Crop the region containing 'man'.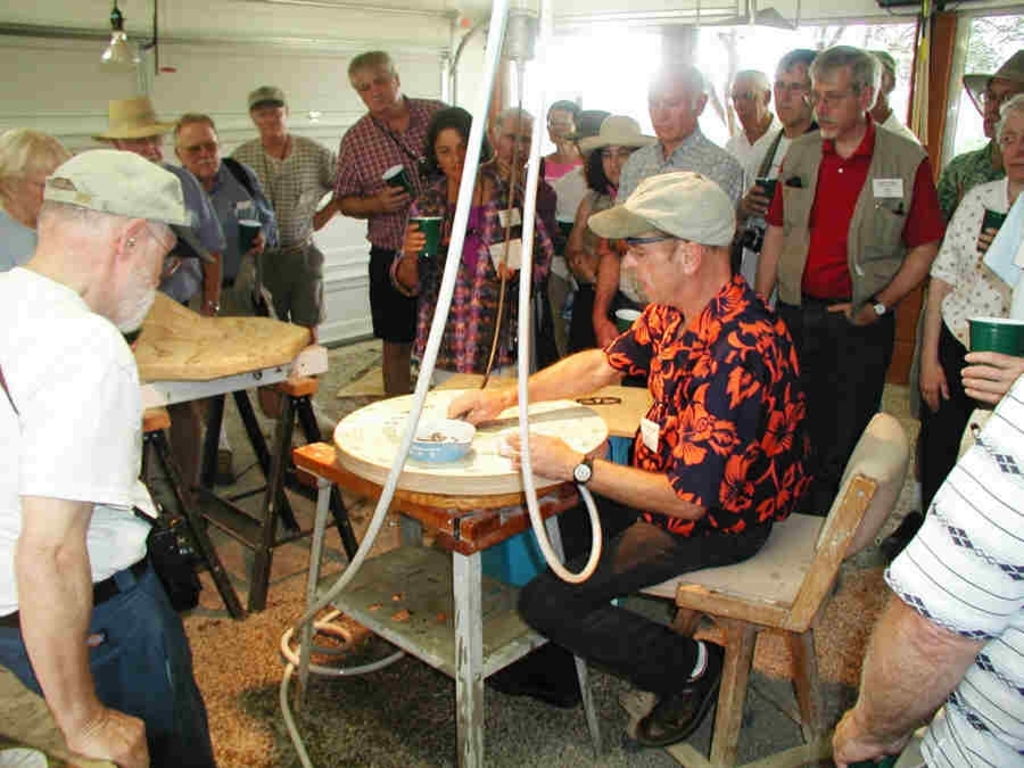
Crop region: (329, 49, 448, 397).
